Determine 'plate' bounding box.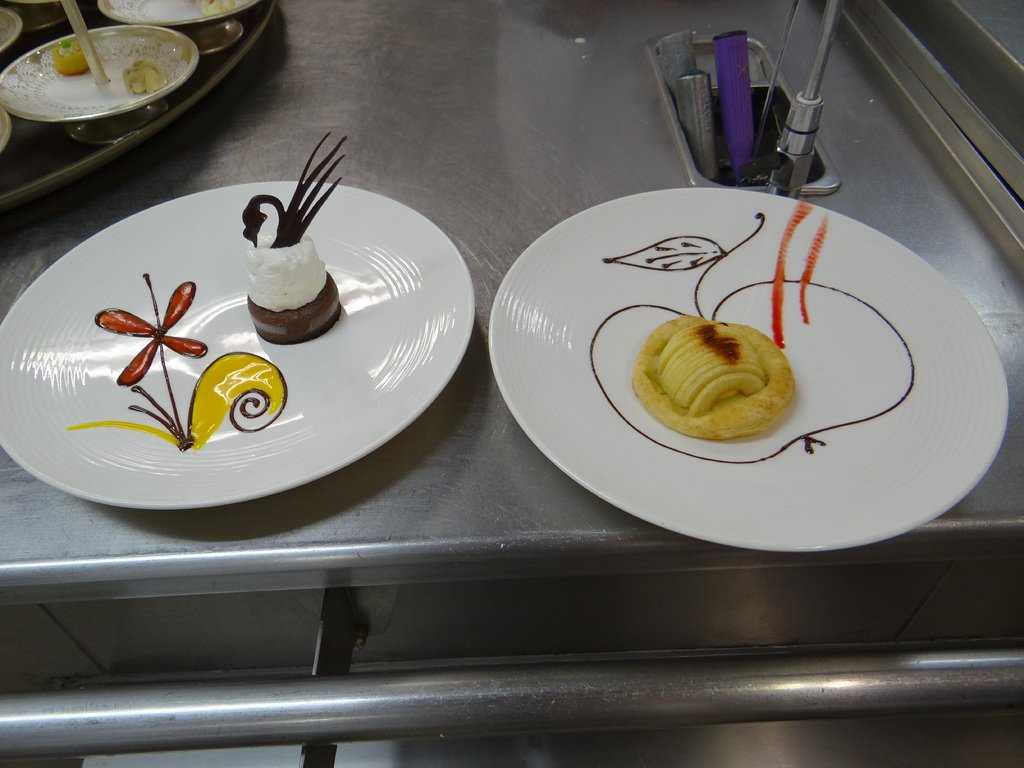
Determined: bbox(0, 8, 27, 53).
